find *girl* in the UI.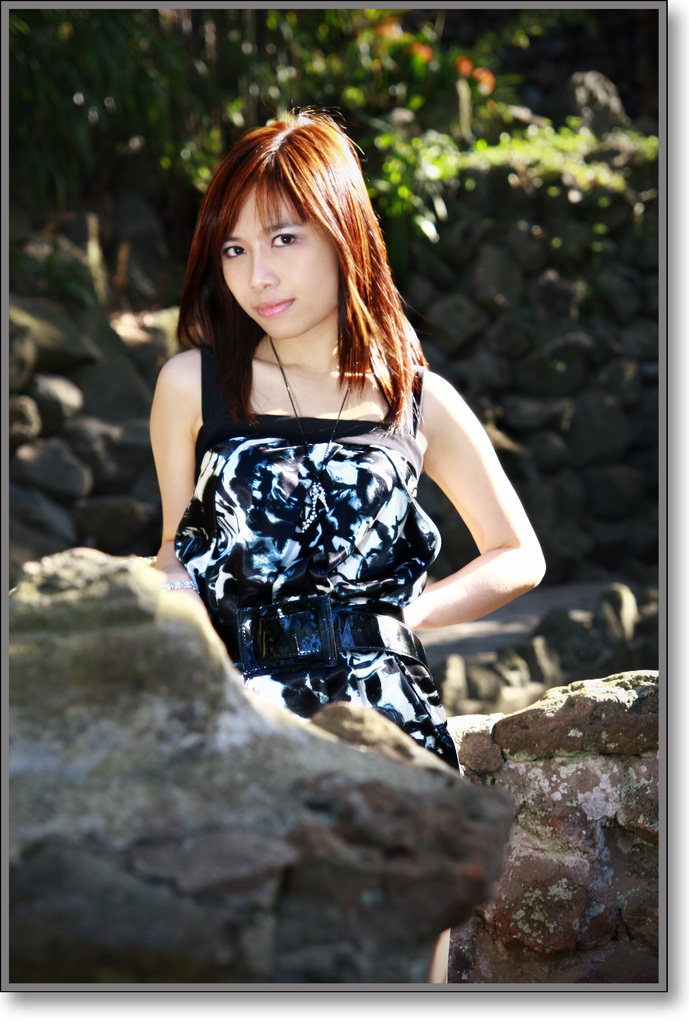
UI element at region(144, 106, 550, 781).
